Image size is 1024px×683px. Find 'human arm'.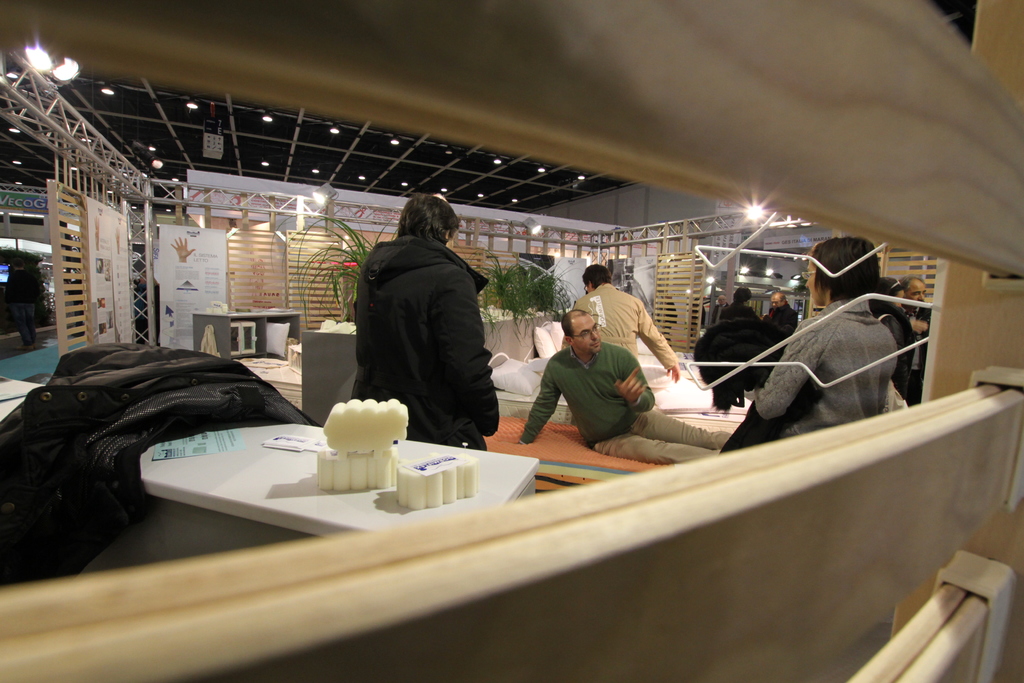
{"left": 907, "top": 316, "right": 930, "bottom": 337}.
